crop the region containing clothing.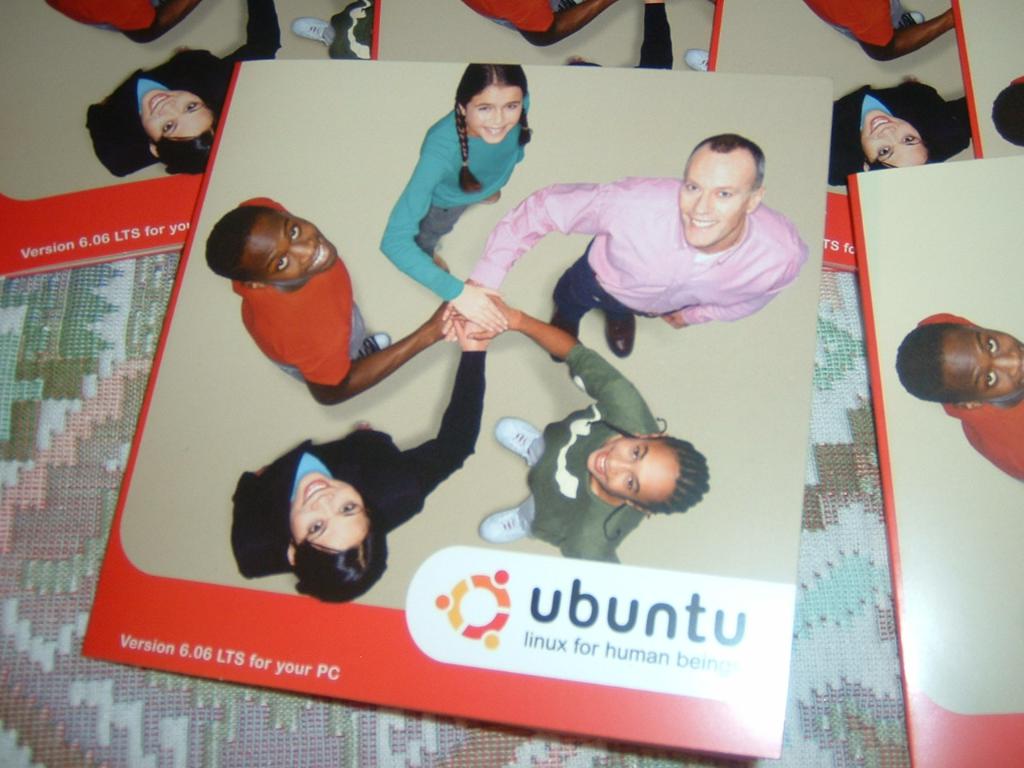
Crop region: 91 0 279 177.
